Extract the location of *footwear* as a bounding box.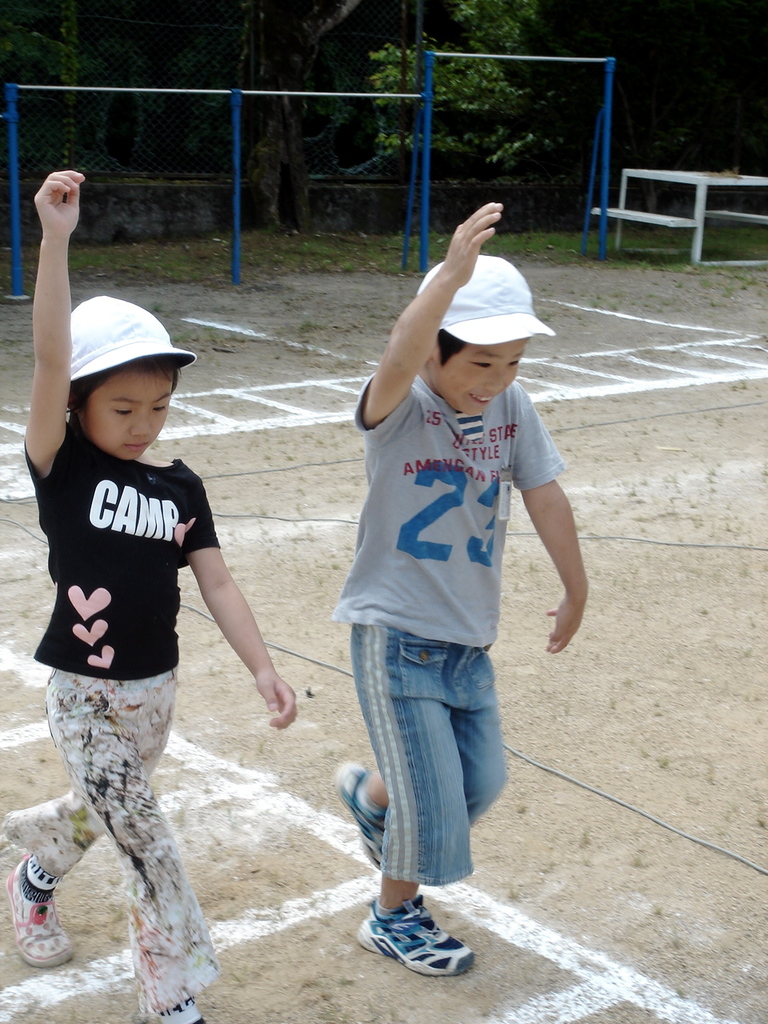
crop(362, 912, 483, 981).
